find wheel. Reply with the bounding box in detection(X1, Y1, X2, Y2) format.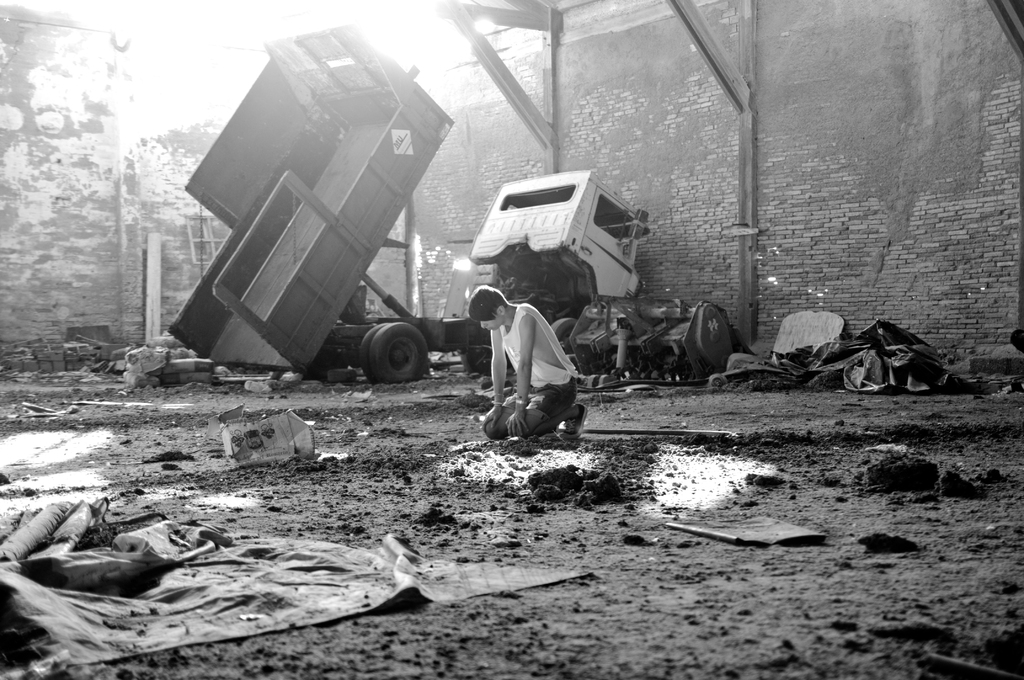
detection(367, 323, 428, 382).
